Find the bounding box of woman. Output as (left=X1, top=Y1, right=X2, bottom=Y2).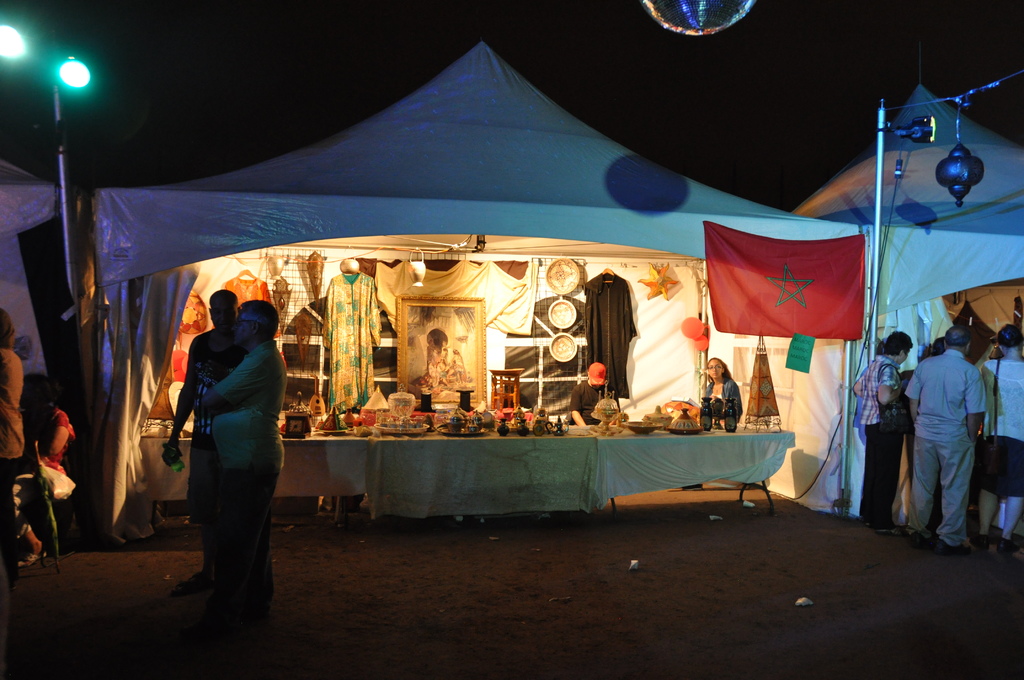
(left=703, top=358, right=742, bottom=424).
